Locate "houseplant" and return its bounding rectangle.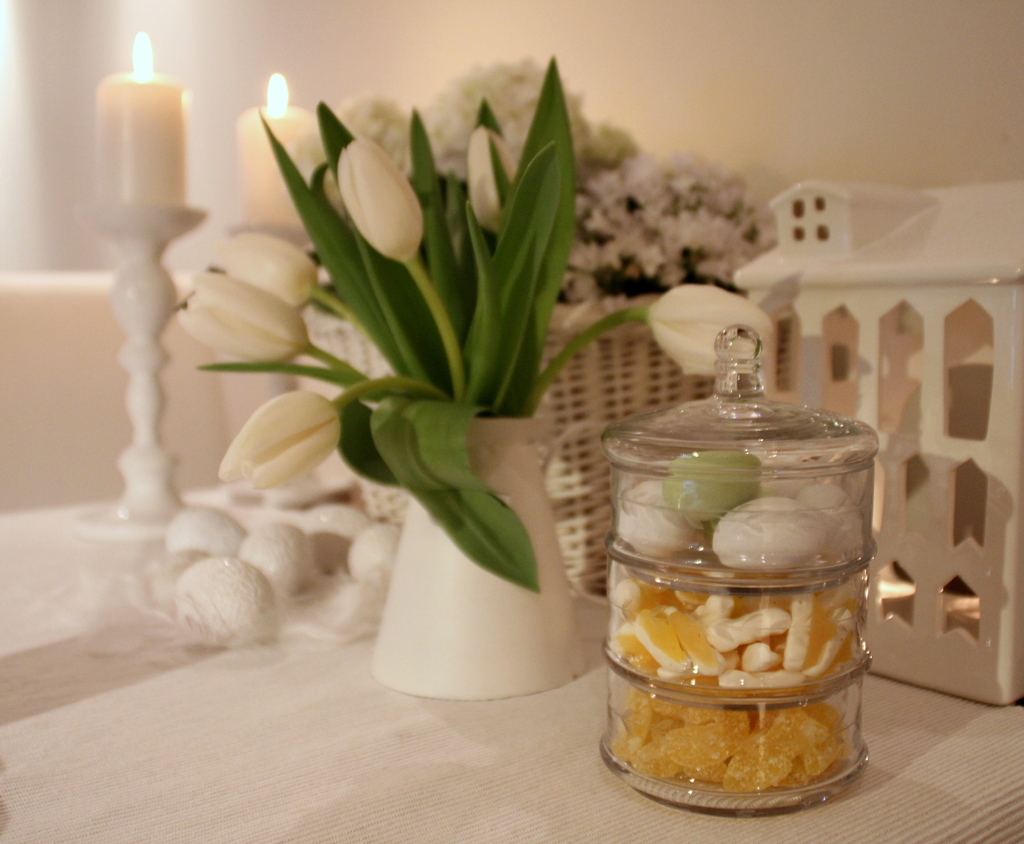
select_region(175, 49, 777, 696).
